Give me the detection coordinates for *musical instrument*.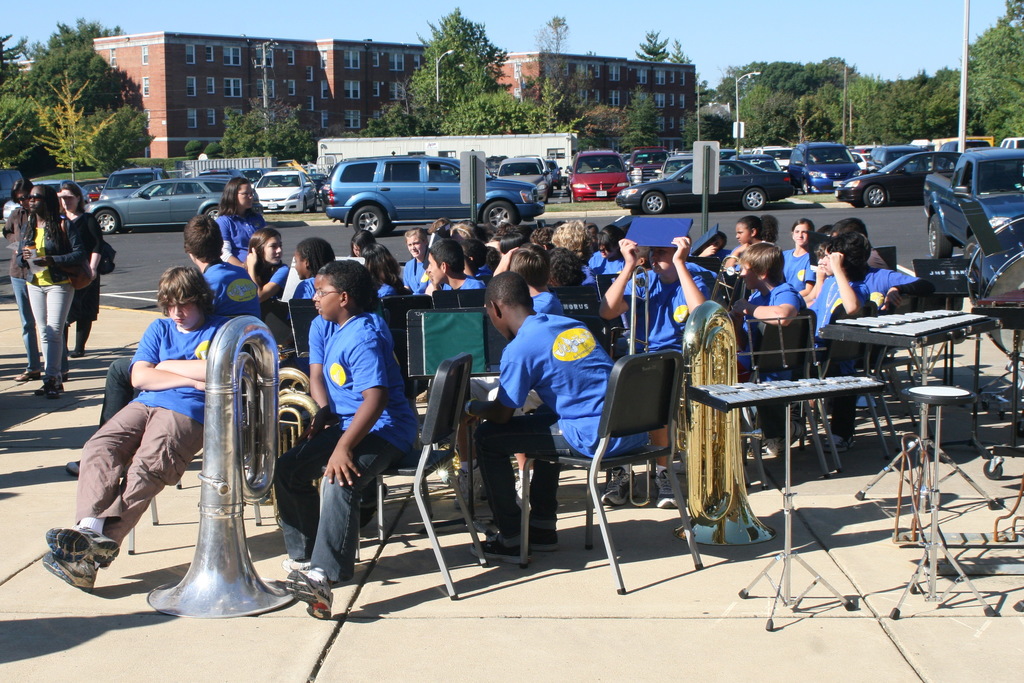
675/297/780/547.
